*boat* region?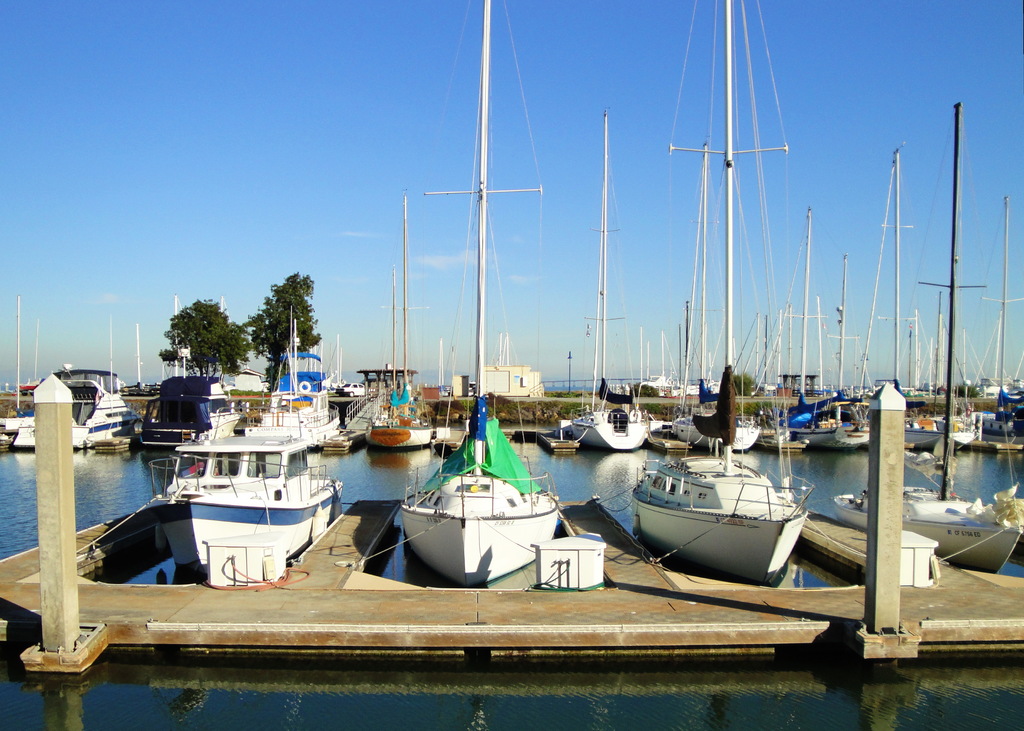
select_region(855, 142, 945, 445)
